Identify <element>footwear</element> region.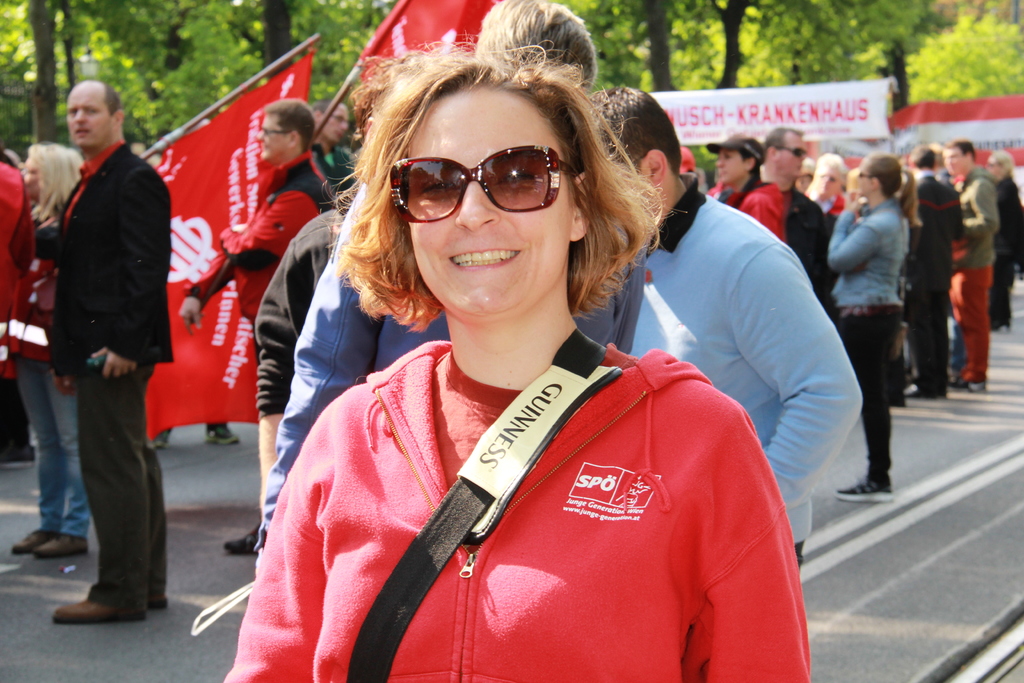
Region: BBox(944, 377, 984, 391).
